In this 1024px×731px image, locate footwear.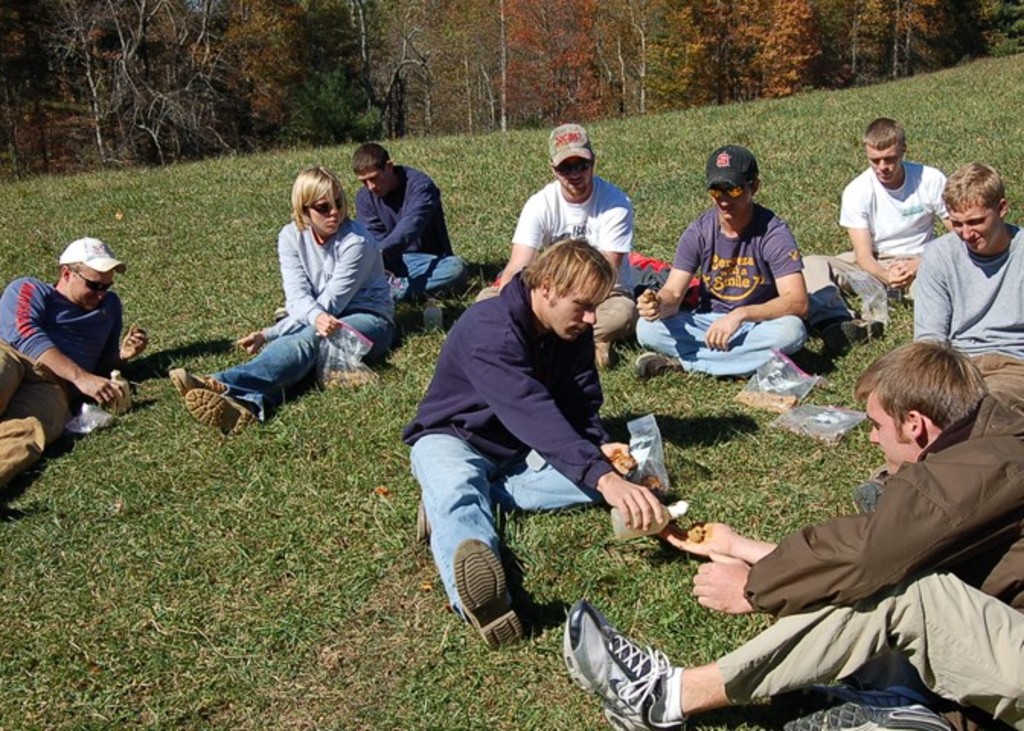
Bounding box: x1=850, y1=475, x2=885, y2=515.
